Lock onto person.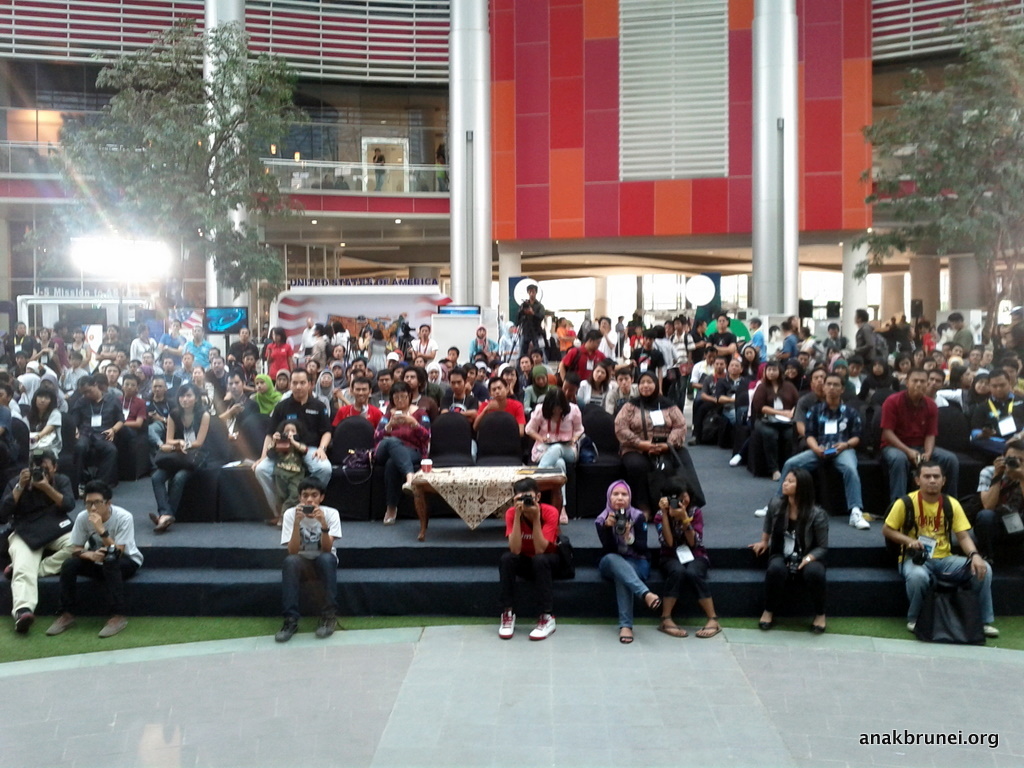
Locked: {"x1": 647, "y1": 472, "x2": 722, "y2": 643}.
